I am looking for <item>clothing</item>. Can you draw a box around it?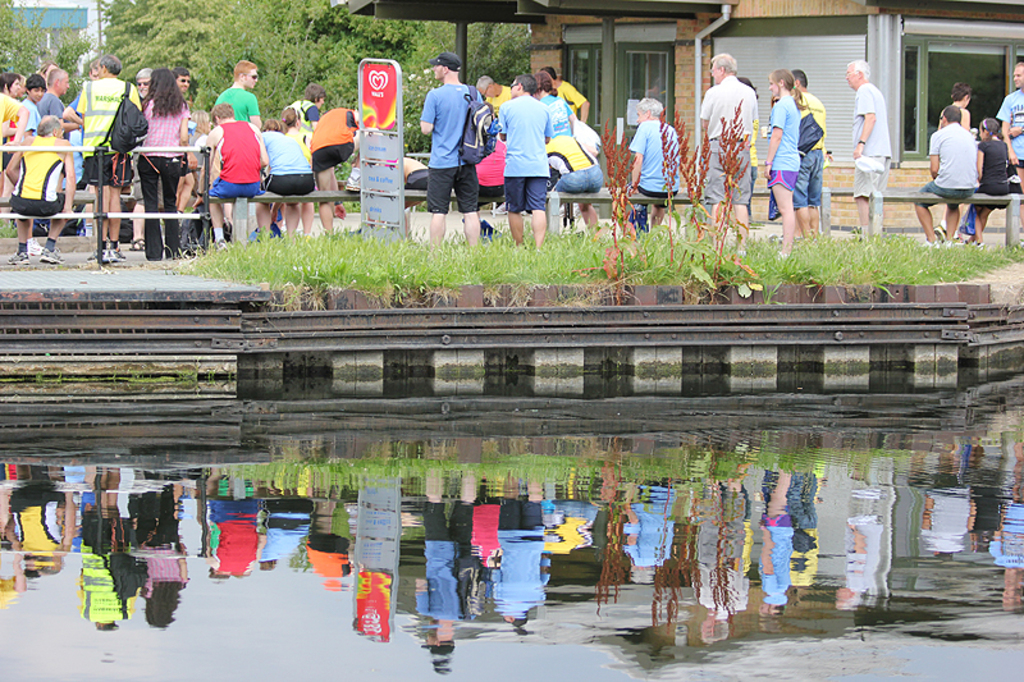
Sure, the bounding box is locate(978, 136, 1011, 212).
